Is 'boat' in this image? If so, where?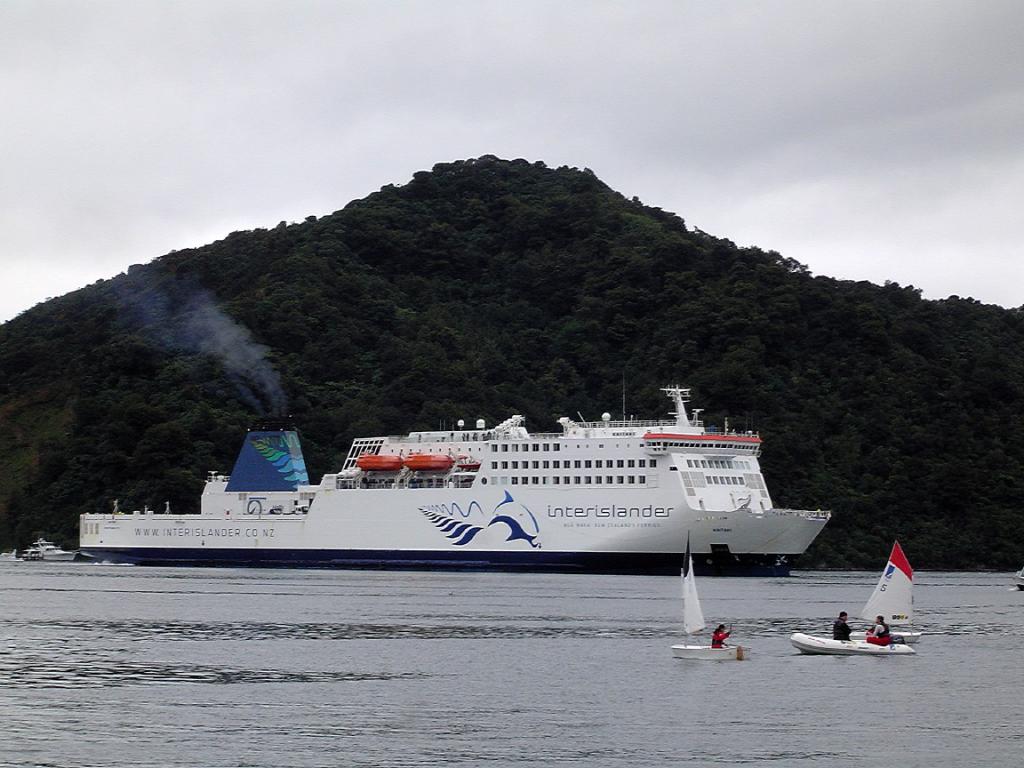
Yes, at 1013:567:1023:590.
